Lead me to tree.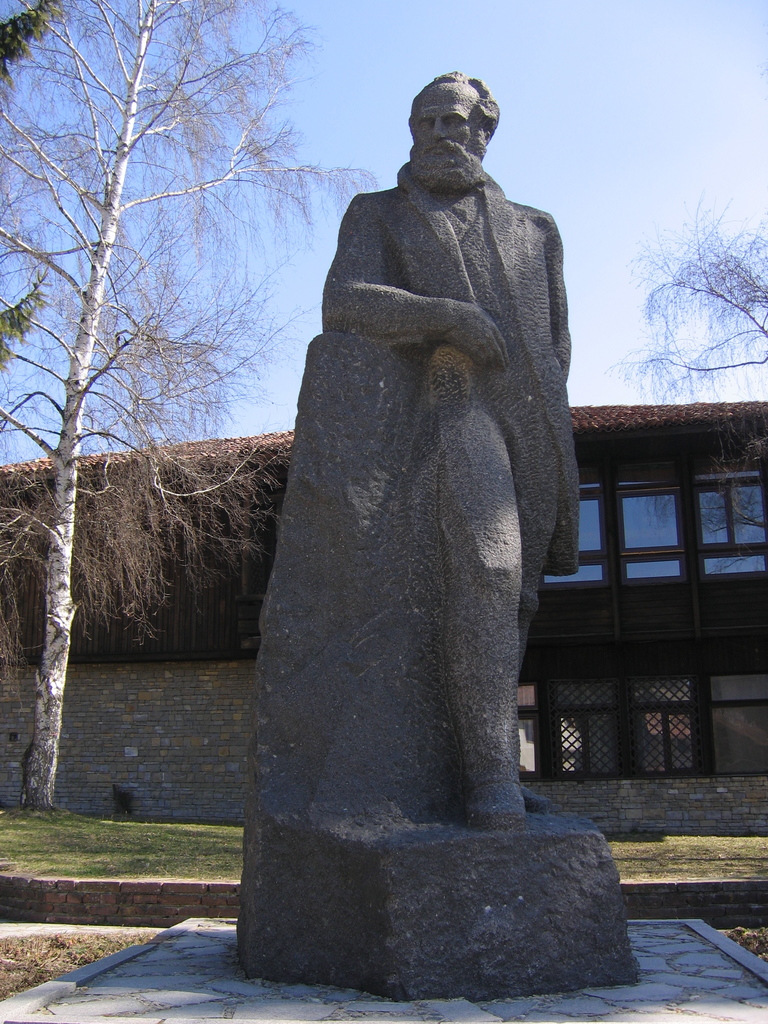
Lead to <bbox>0, 0, 383, 810</bbox>.
